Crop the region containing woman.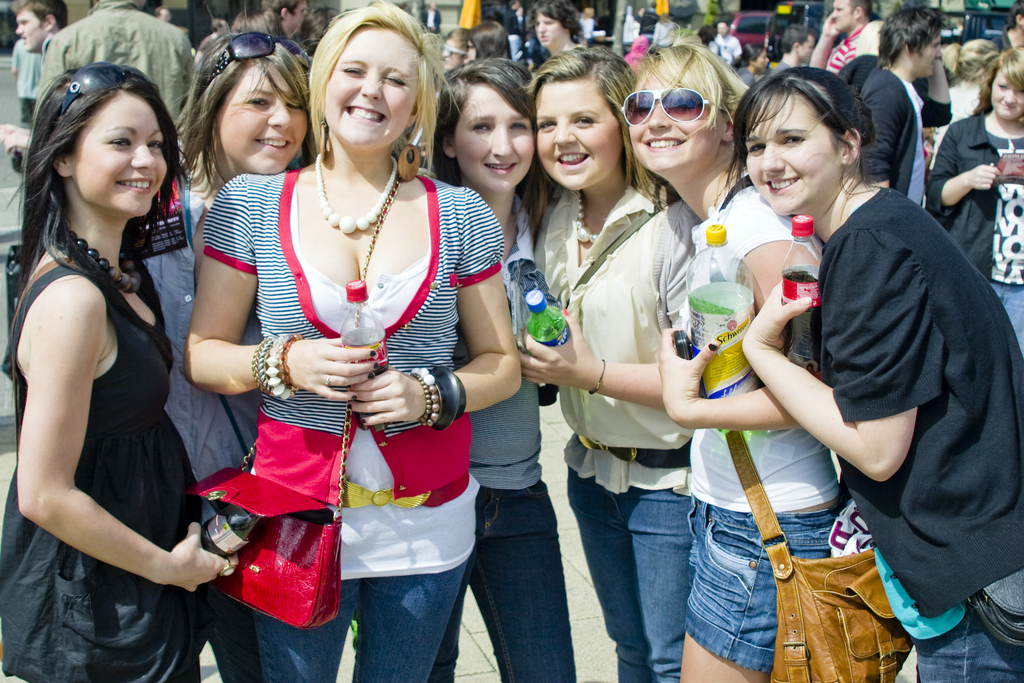
Crop region: bbox=[517, 42, 687, 682].
